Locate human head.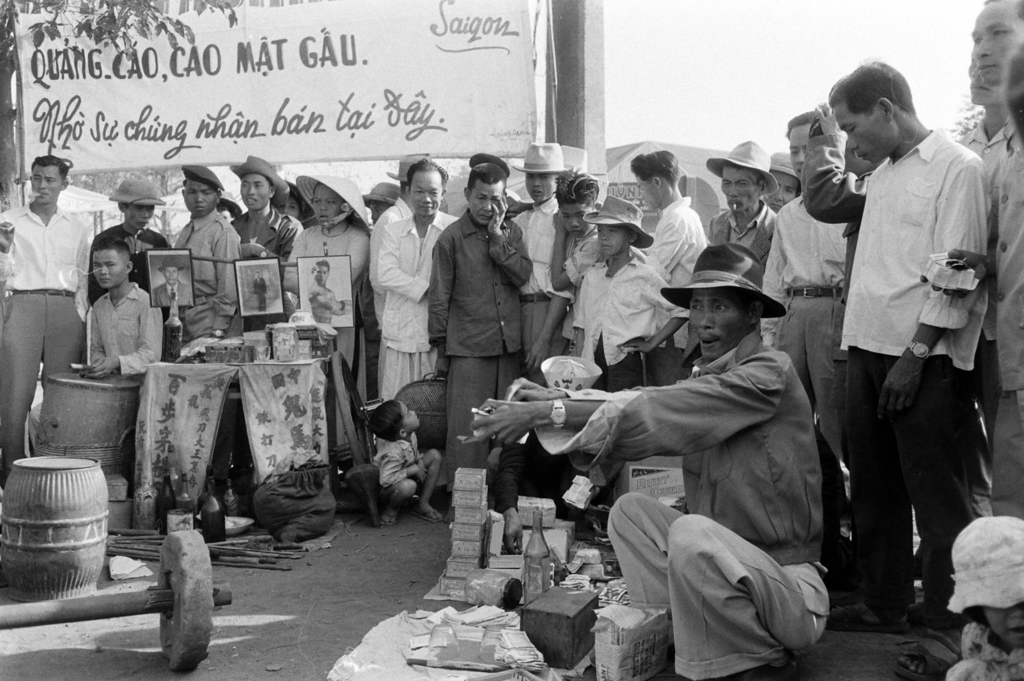
Bounding box: 385 151 435 191.
